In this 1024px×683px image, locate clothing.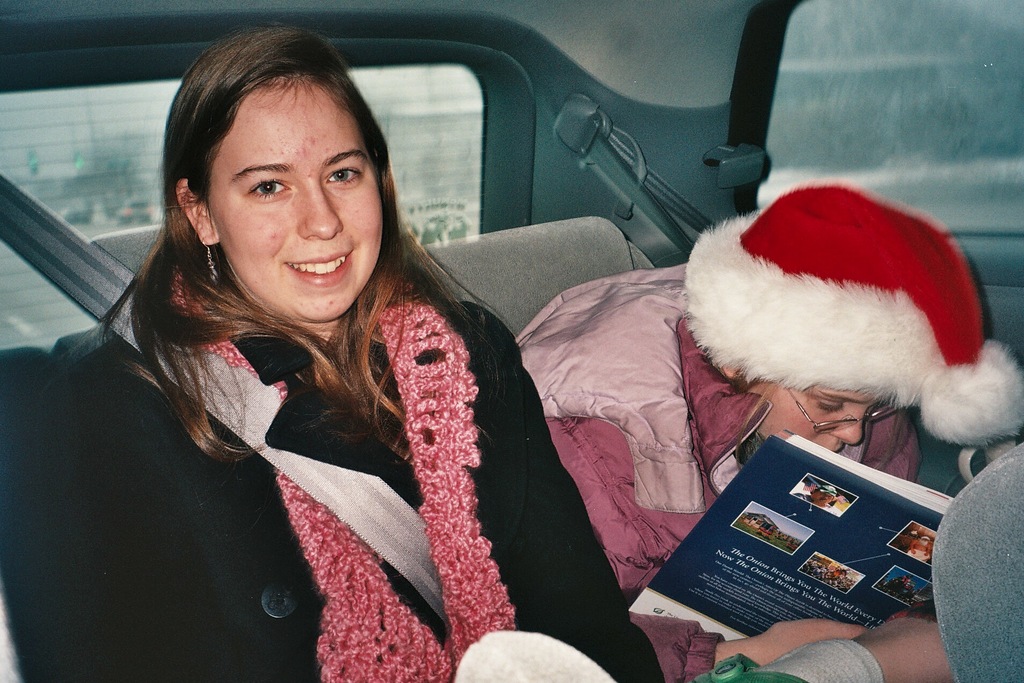
Bounding box: (x1=512, y1=257, x2=922, y2=682).
